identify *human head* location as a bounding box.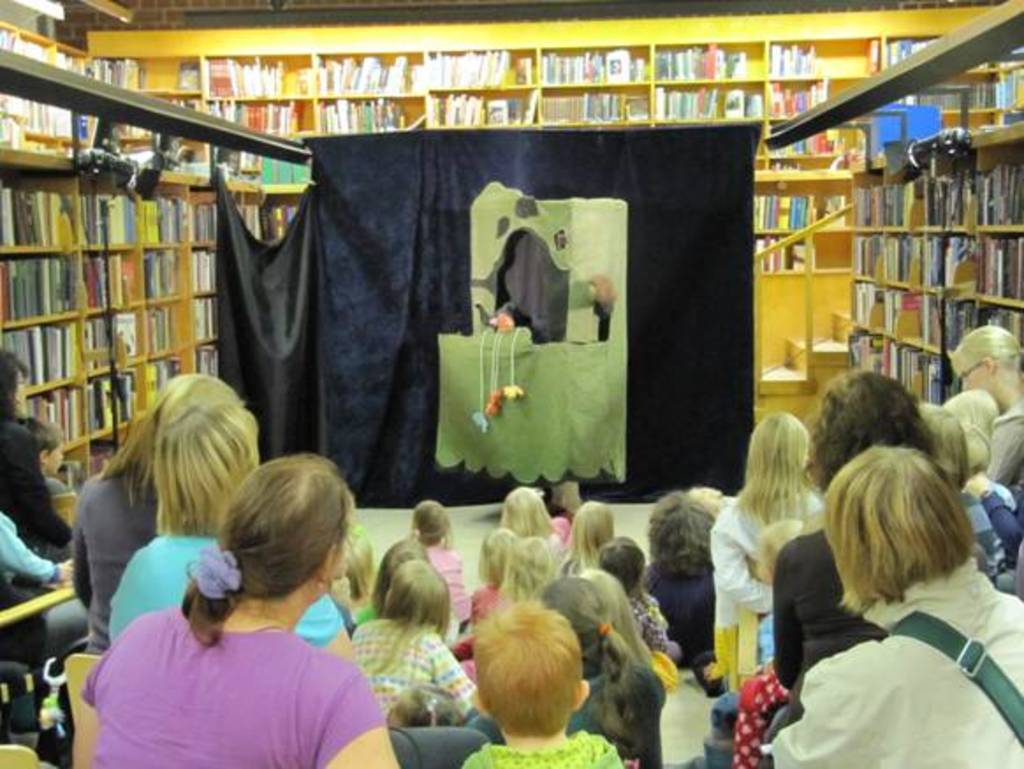
rect(151, 375, 264, 514).
